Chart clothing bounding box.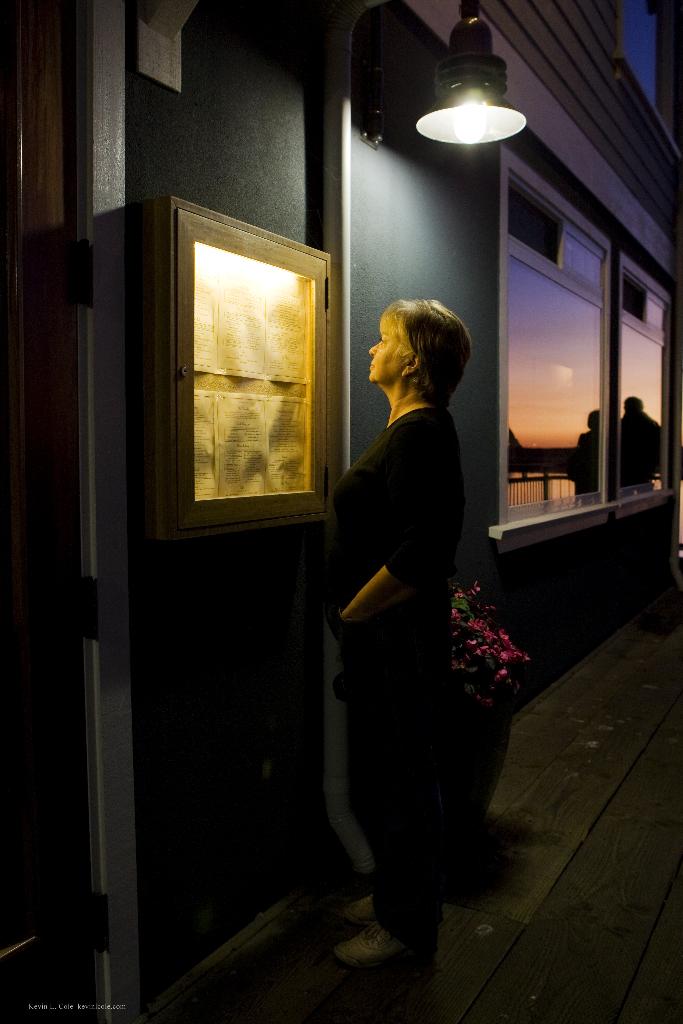
Charted: <region>328, 403, 457, 925</region>.
